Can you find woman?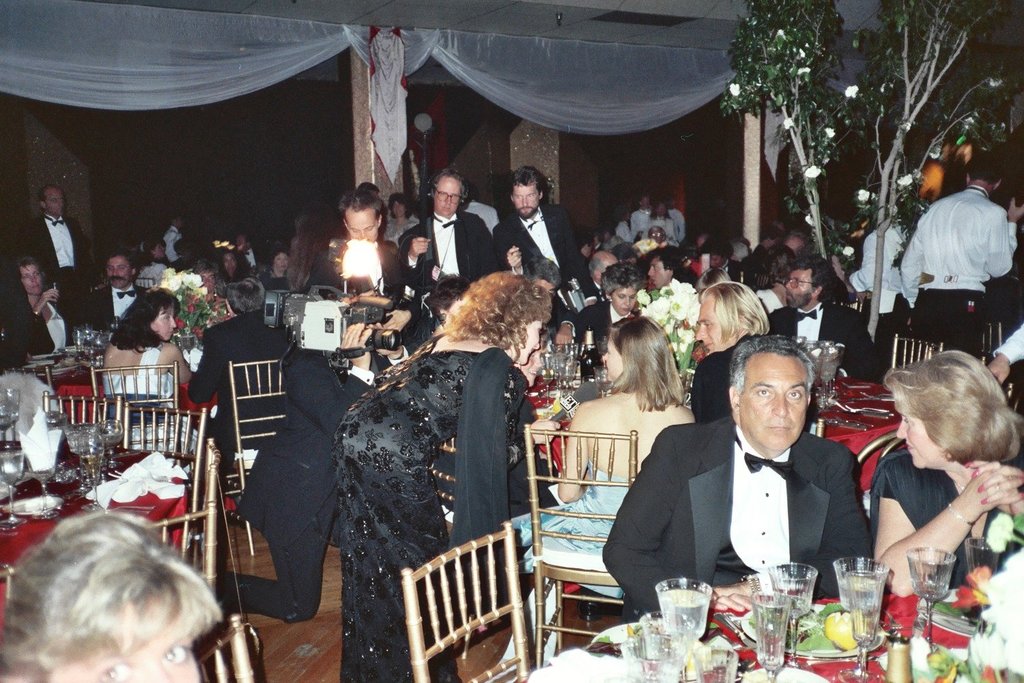
Yes, bounding box: 0,511,224,682.
